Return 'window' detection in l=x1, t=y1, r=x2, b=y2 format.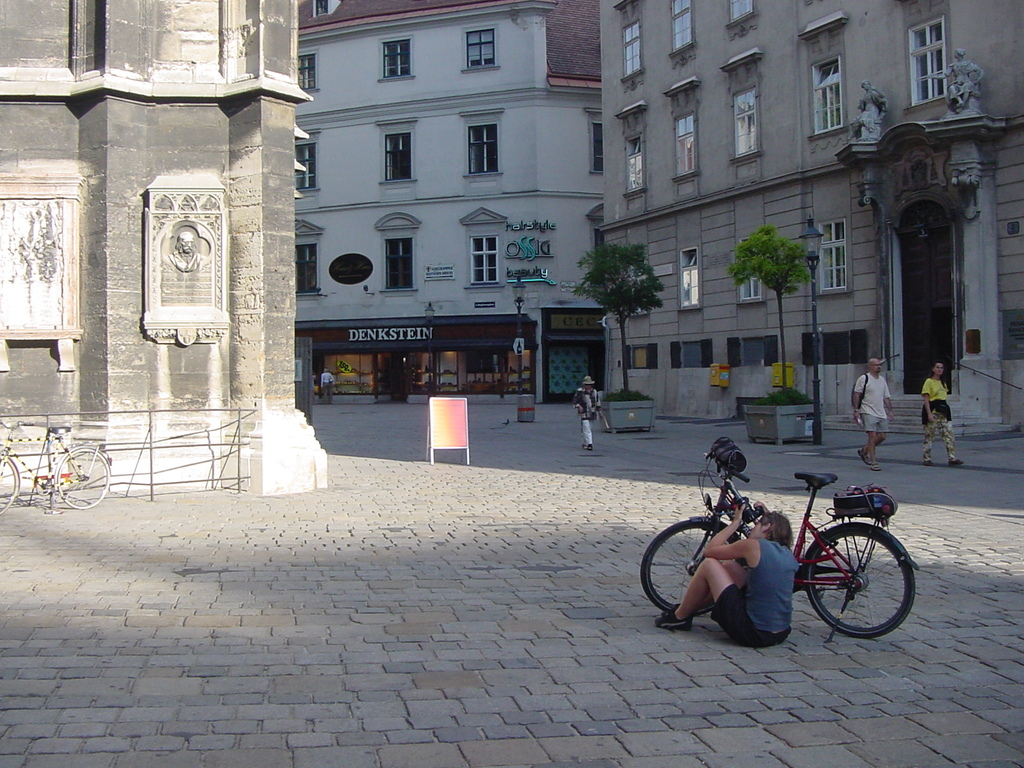
l=374, t=32, r=412, b=81.
